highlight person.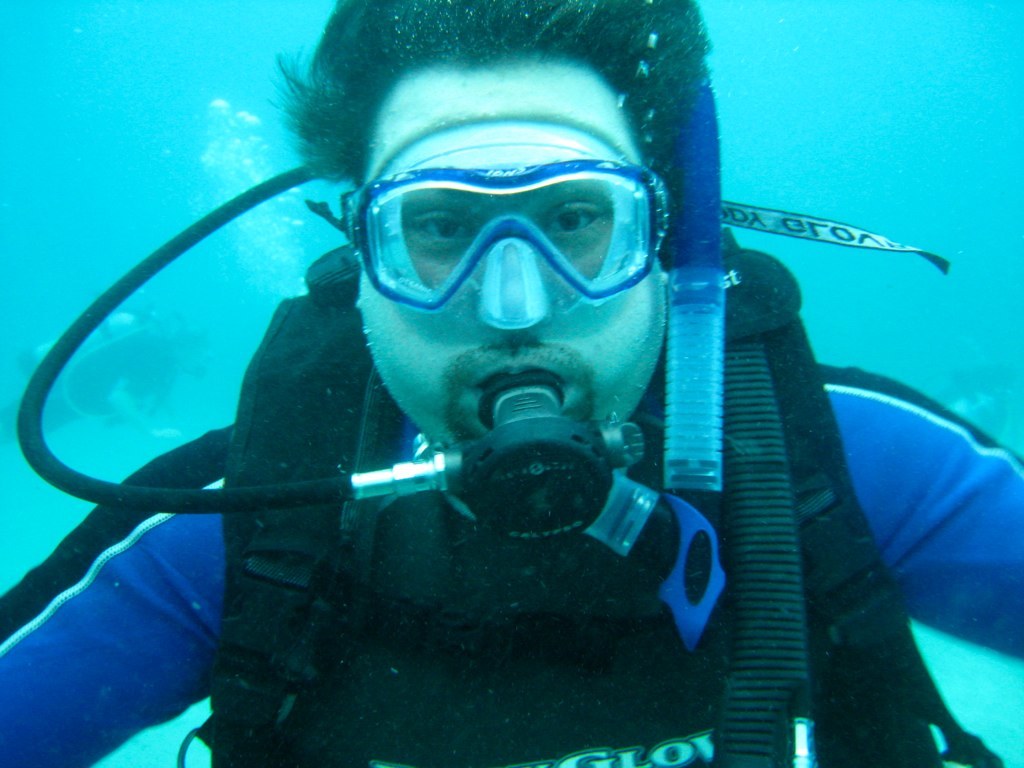
Highlighted region: x1=0 y1=0 x2=1023 y2=767.
